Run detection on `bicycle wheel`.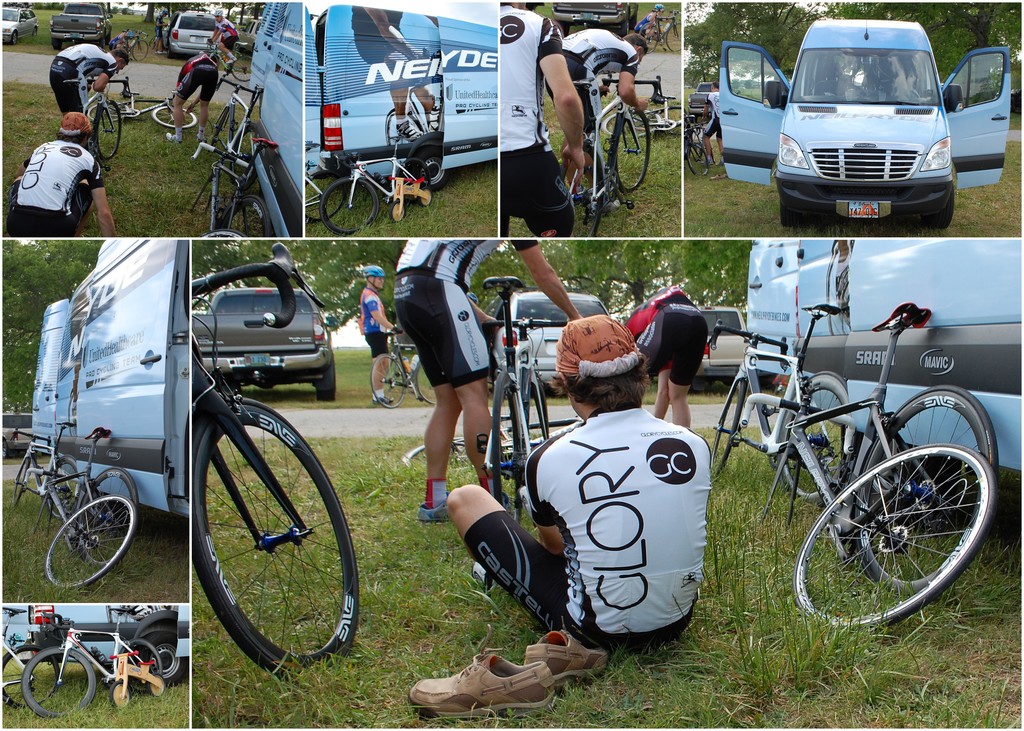
Result: rect(114, 39, 132, 59).
